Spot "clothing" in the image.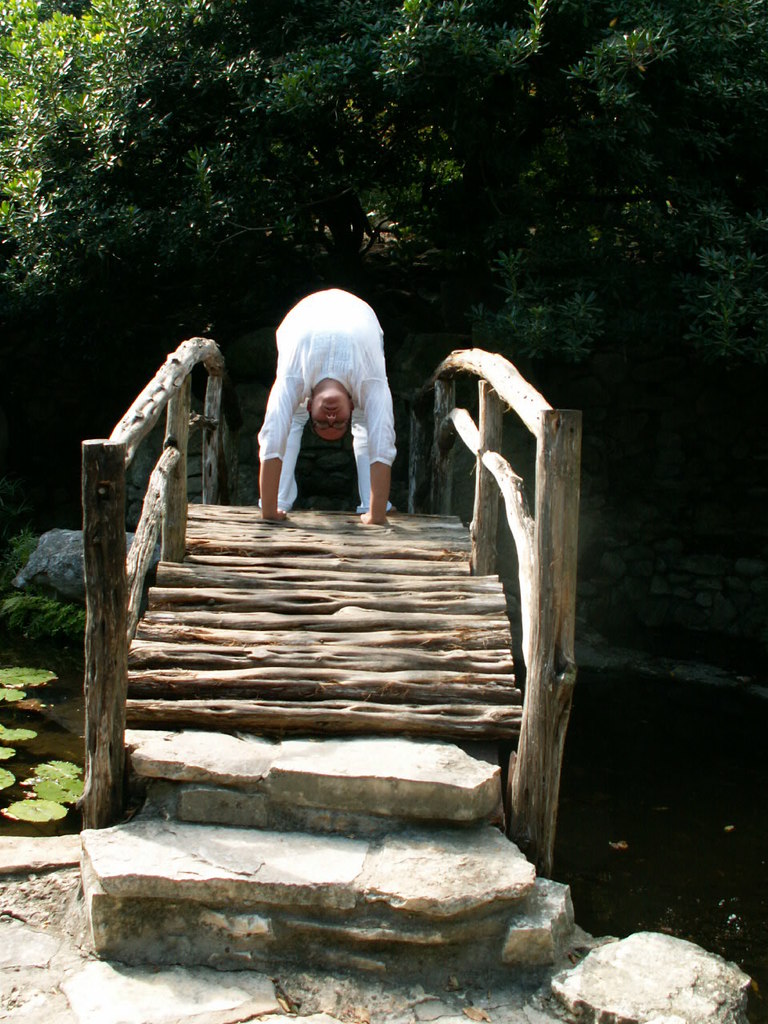
"clothing" found at x1=254 y1=282 x2=400 y2=508.
